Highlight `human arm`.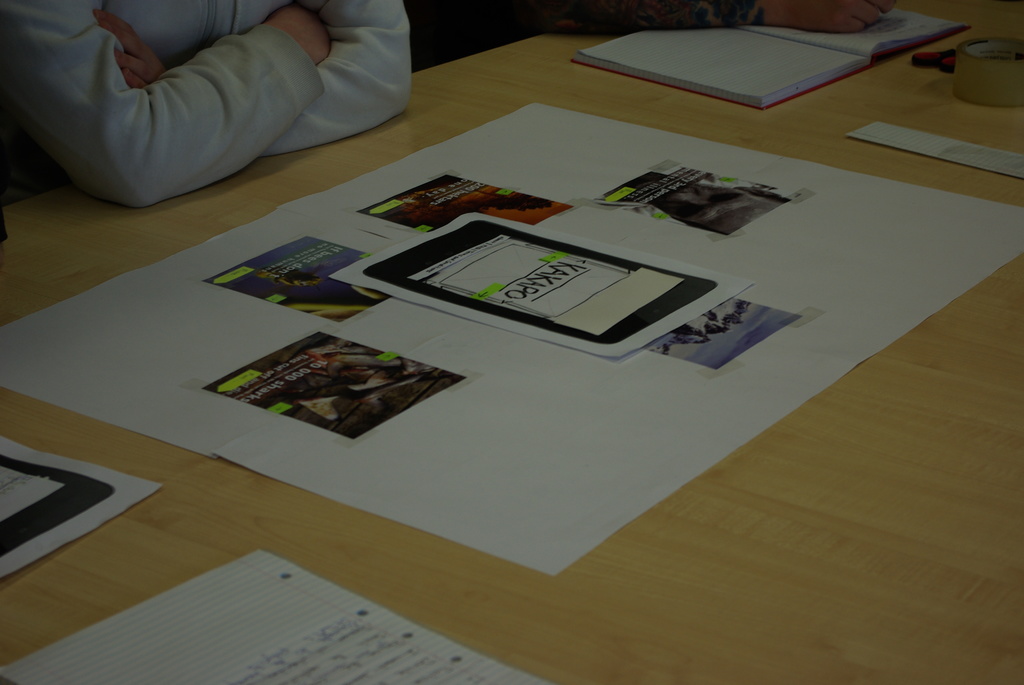
Highlighted region: [x1=1, y1=2, x2=404, y2=208].
